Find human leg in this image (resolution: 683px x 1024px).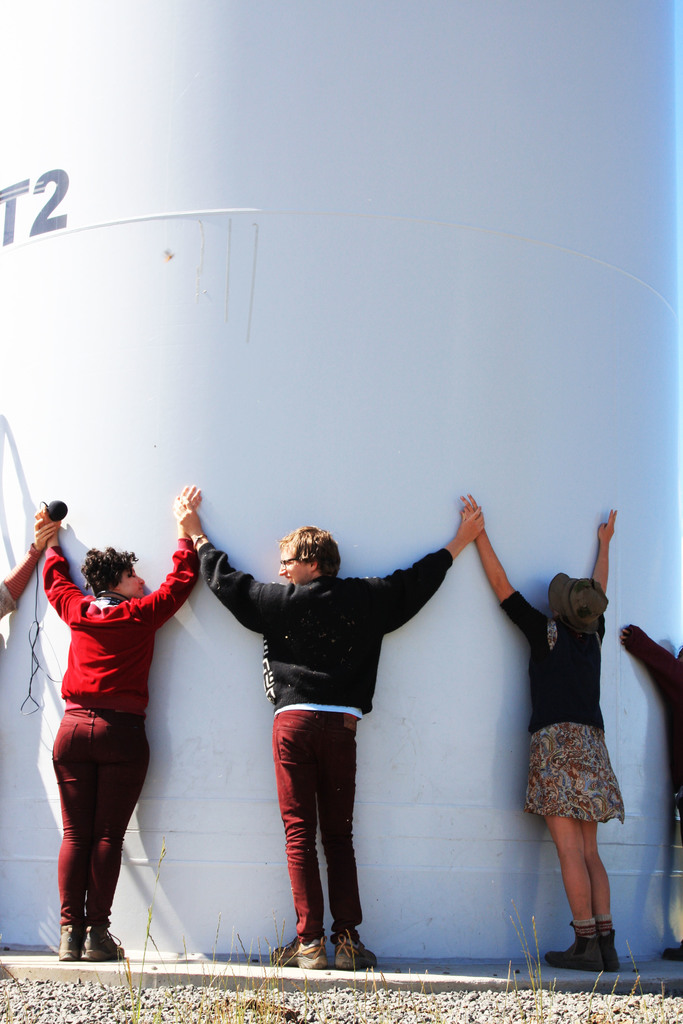
(271, 705, 331, 968).
